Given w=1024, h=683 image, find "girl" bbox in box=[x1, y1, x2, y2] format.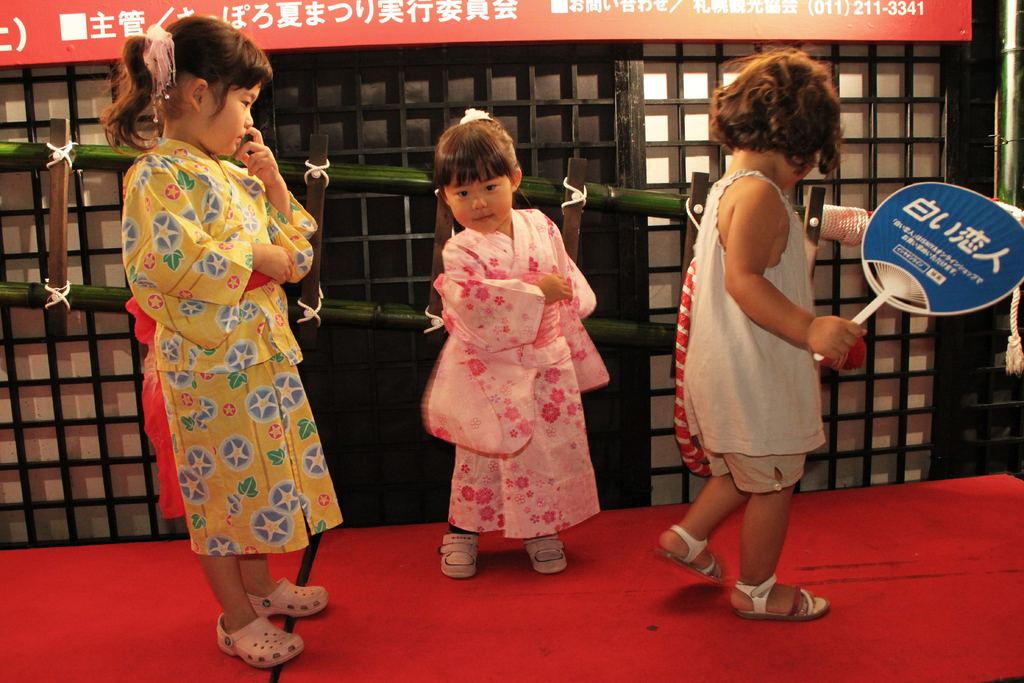
box=[663, 45, 870, 618].
